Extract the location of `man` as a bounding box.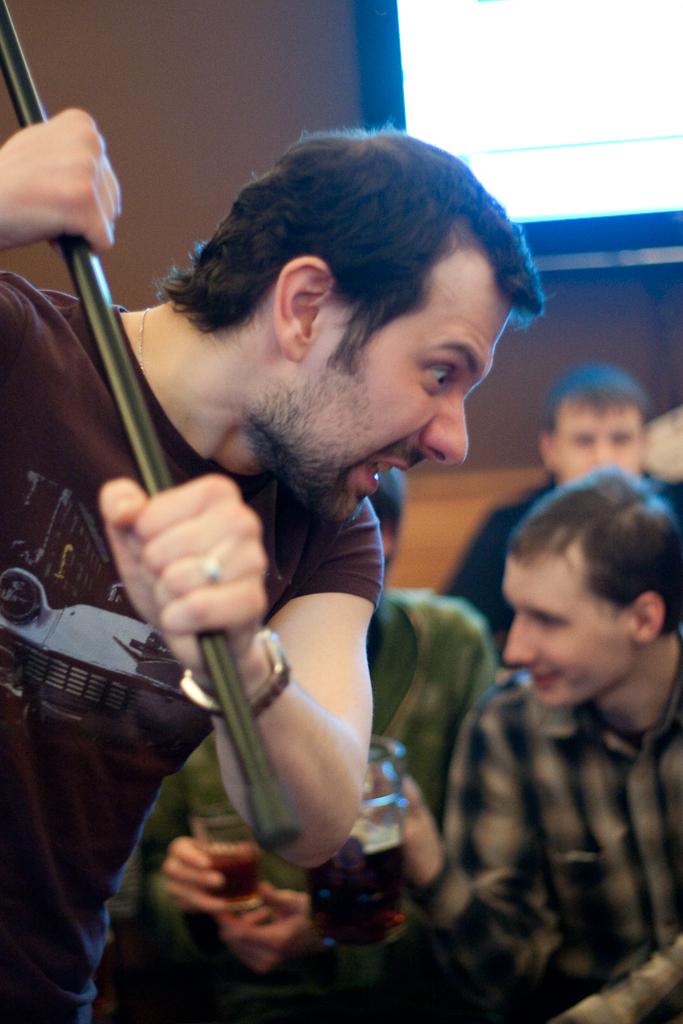
[x1=431, y1=361, x2=682, y2=665].
